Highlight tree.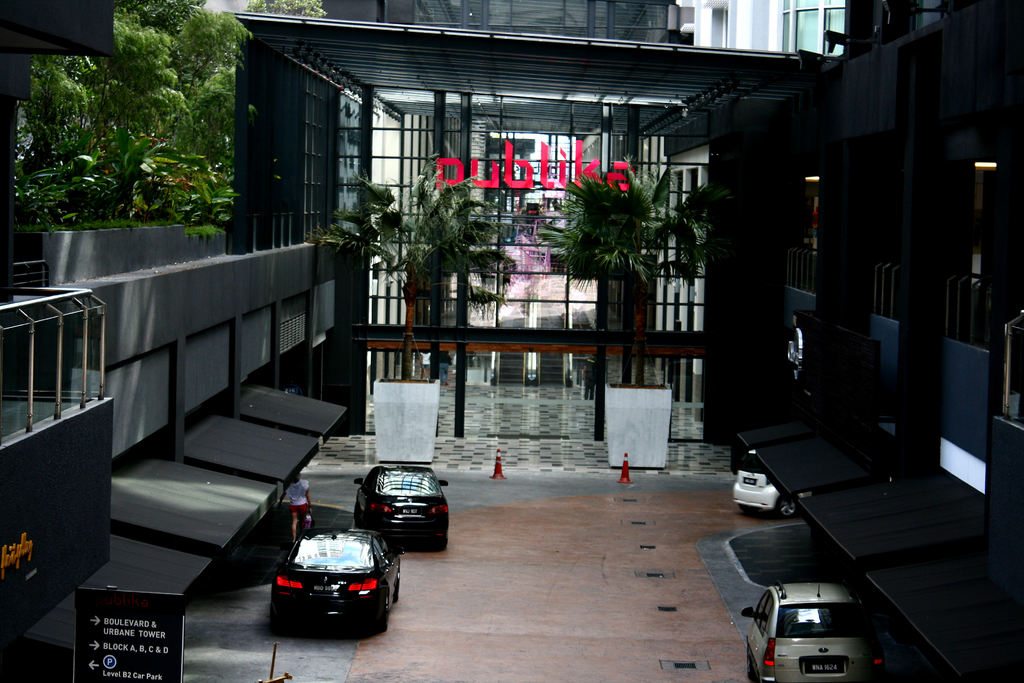
Highlighted region: 305/156/512/378.
